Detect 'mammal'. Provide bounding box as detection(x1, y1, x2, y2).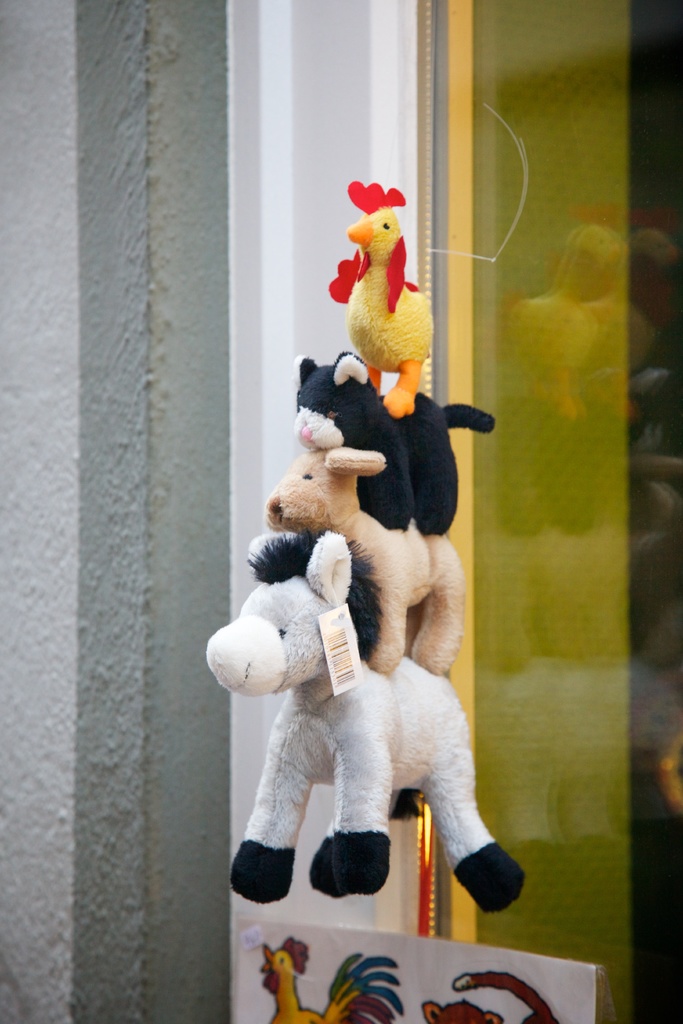
detection(195, 531, 524, 911).
